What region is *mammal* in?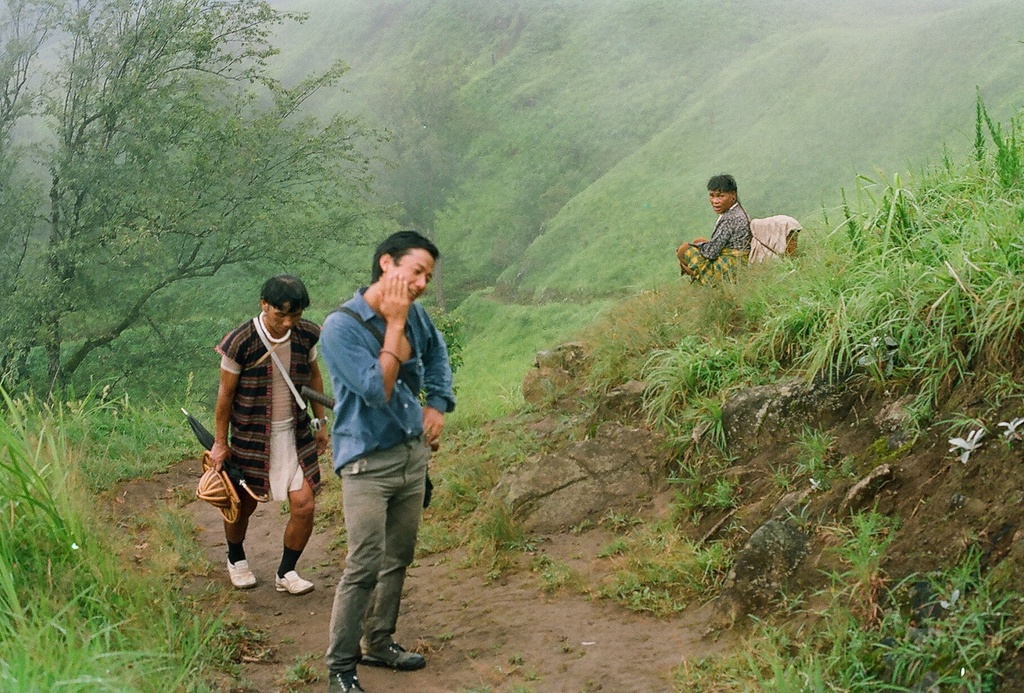
rect(197, 290, 321, 585).
